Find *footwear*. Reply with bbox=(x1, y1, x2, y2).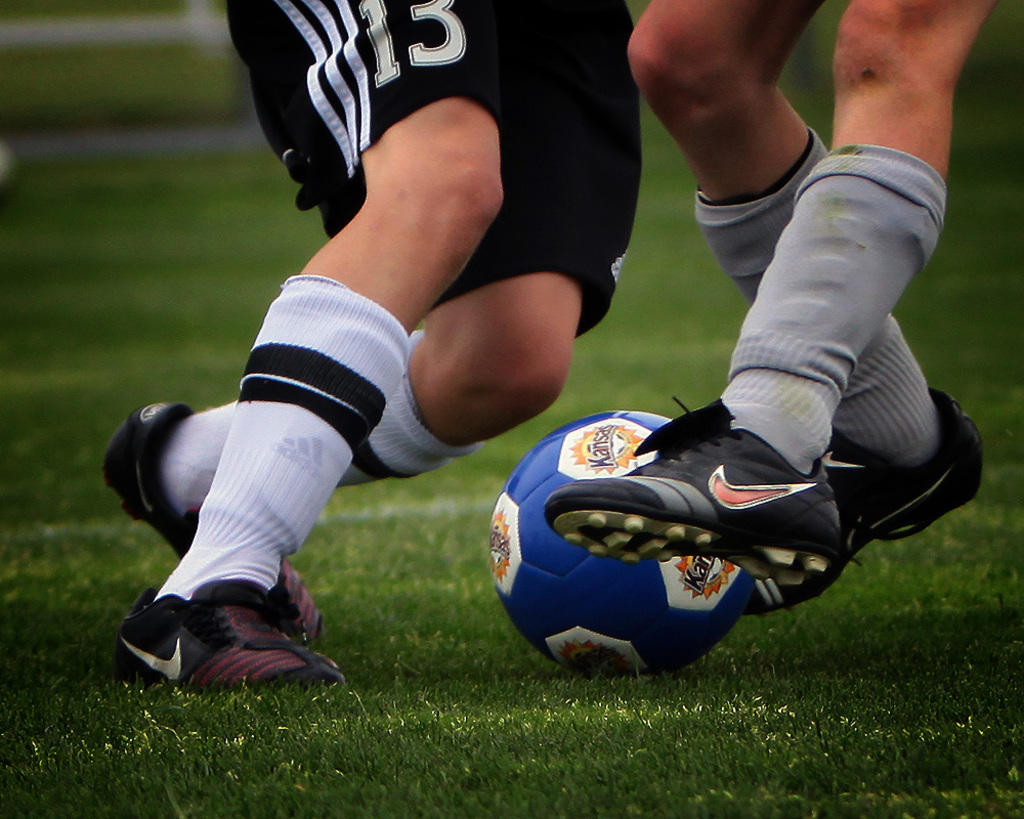
bbox=(120, 587, 338, 692).
